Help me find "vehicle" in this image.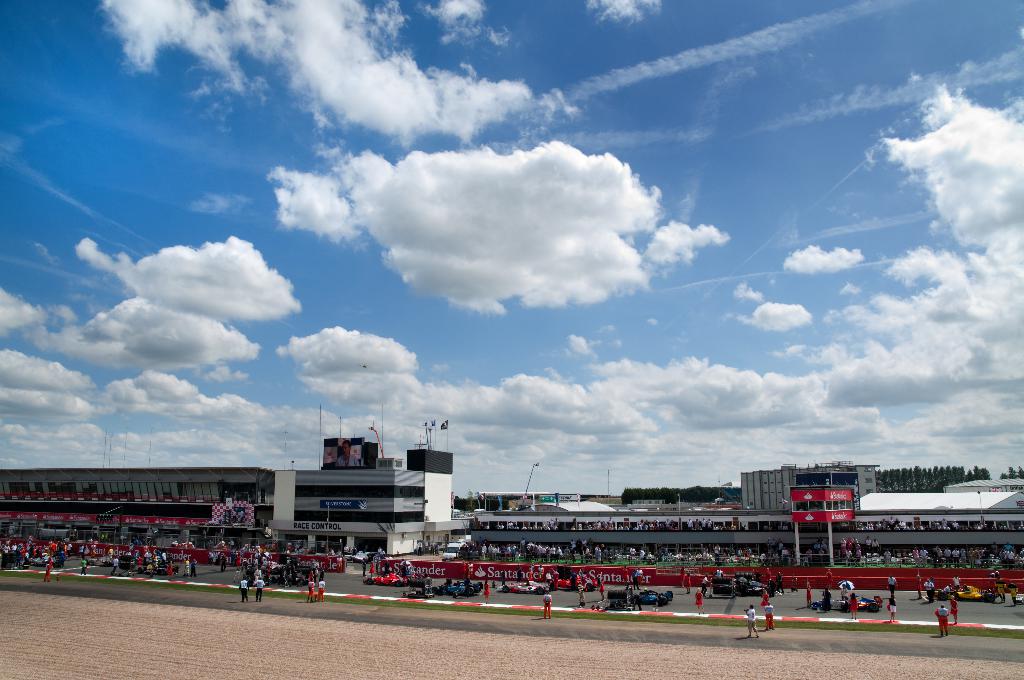
Found it: 637/588/675/605.
